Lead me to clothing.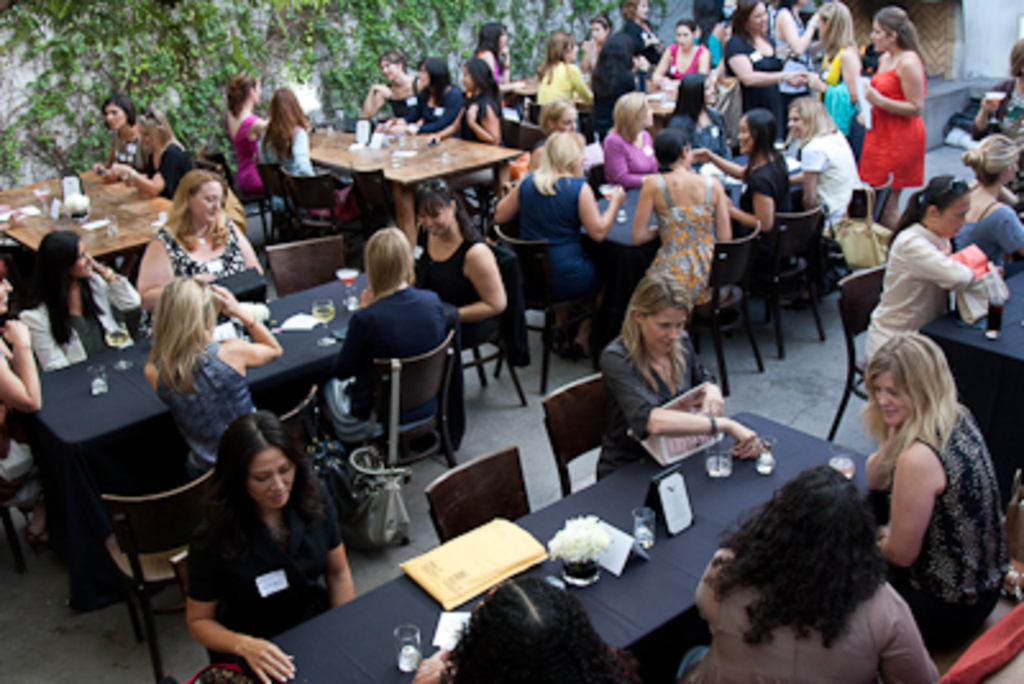
Lead to rect(0, 338, 31, 484).
